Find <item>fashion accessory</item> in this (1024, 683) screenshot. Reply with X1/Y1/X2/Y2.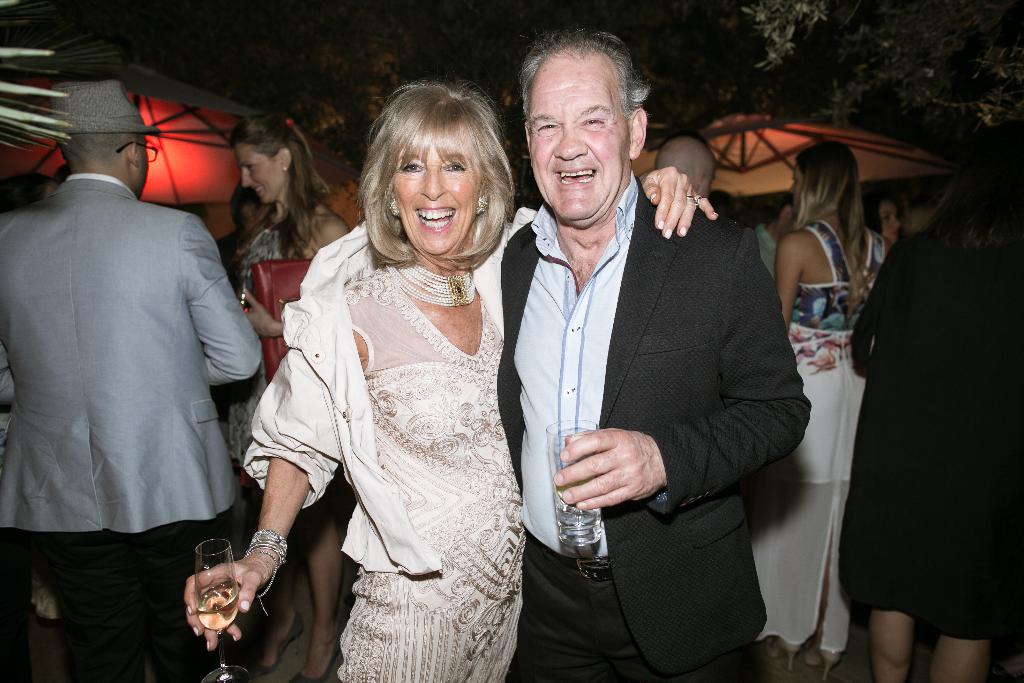
381/261/483/301.
